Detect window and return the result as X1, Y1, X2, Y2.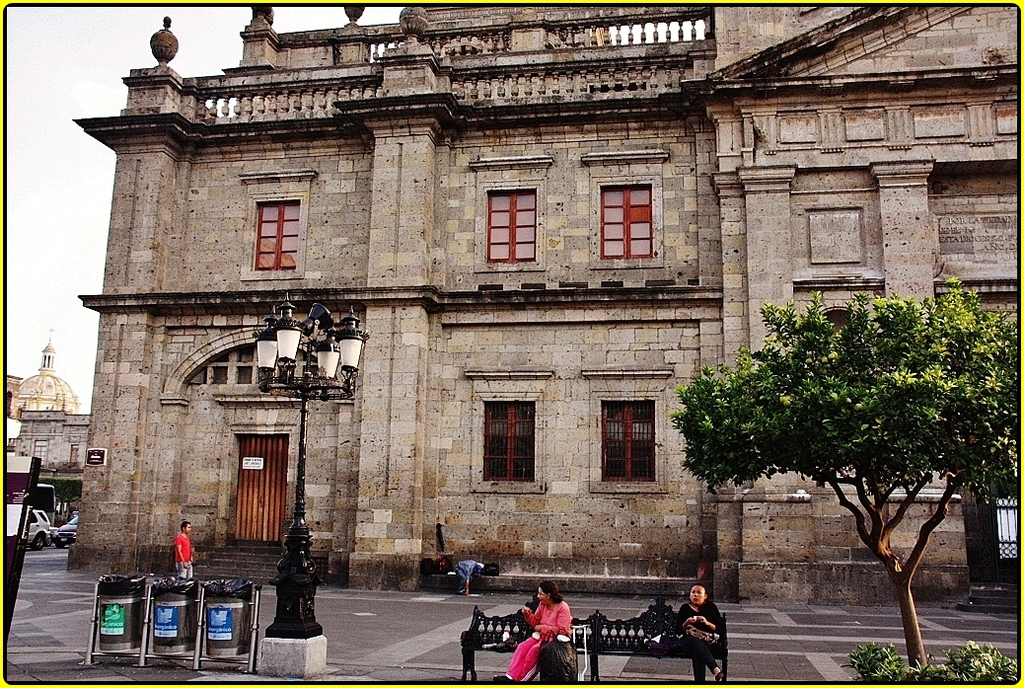
471, 157, 548, 272.
